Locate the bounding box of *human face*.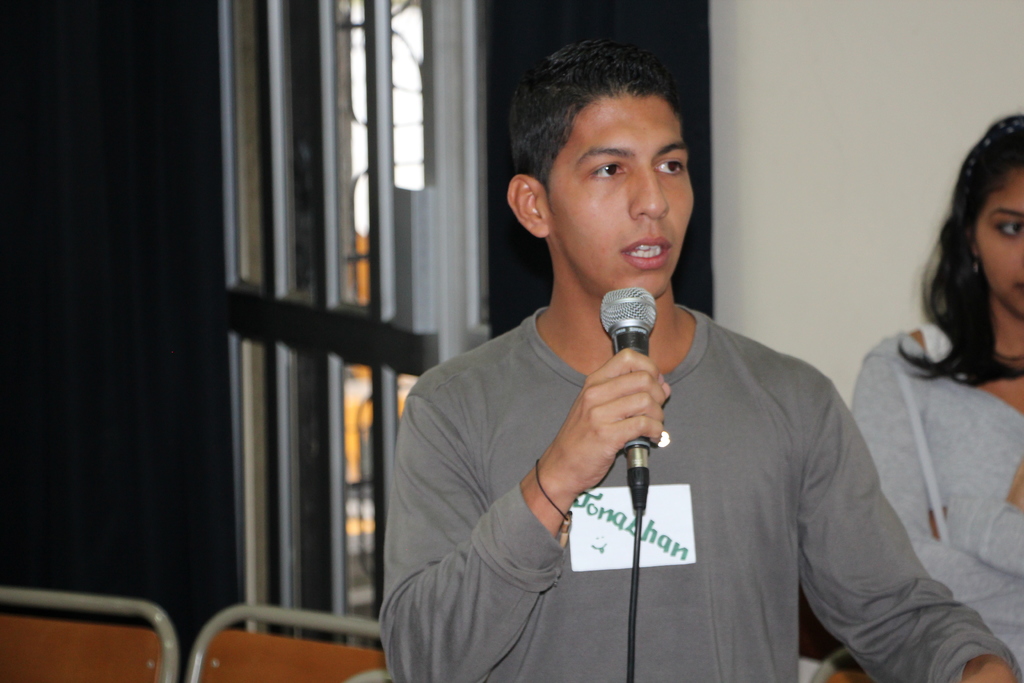
Bounding box: box=[552, 94, 698, 299].
